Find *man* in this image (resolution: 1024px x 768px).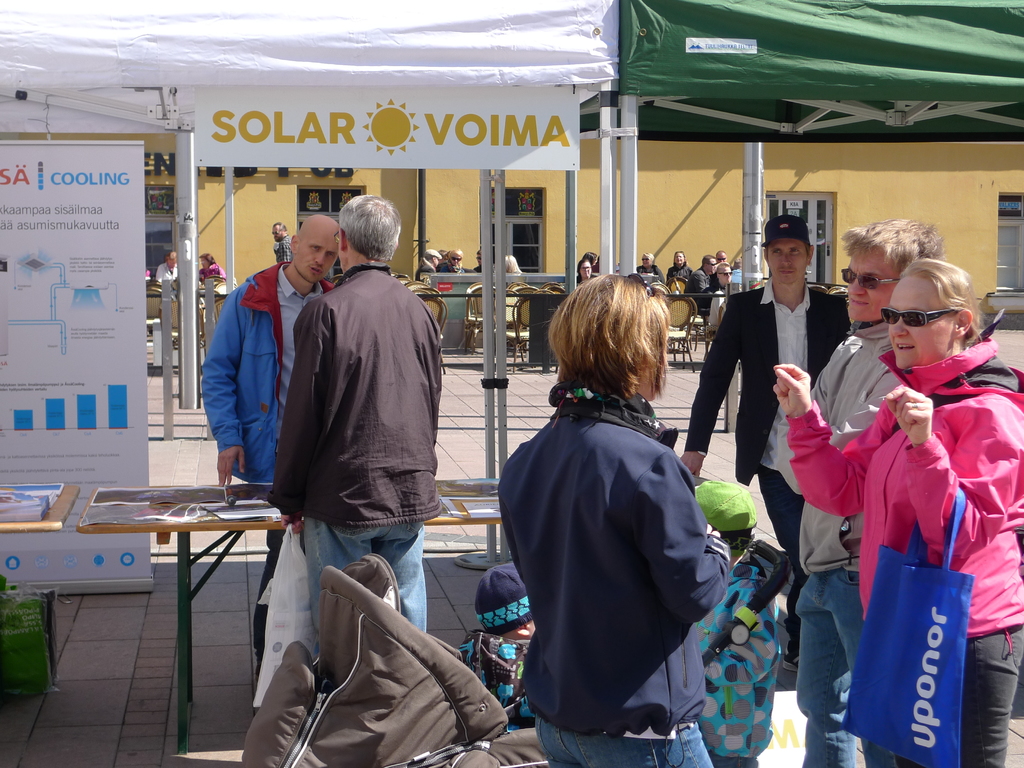
rect(474, 252, 480, 268).
